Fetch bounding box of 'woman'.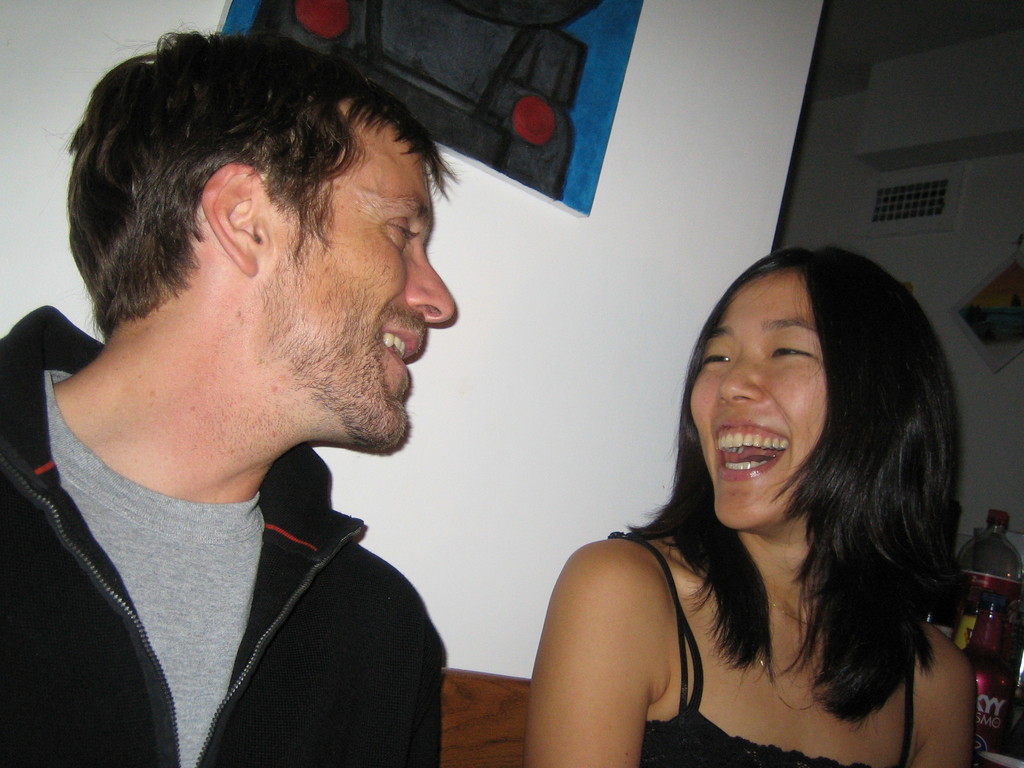
Bbox: (left=513, top=246, right=979, bottom=767).
